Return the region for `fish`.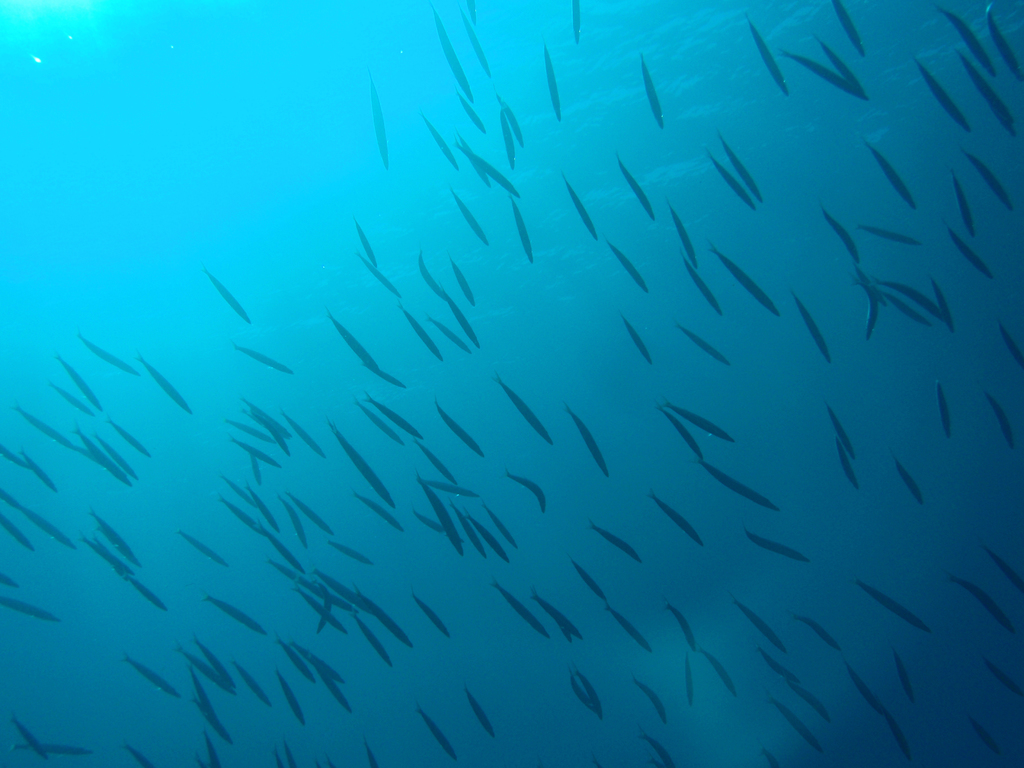
pyautogui.locateOnScreen(194, 634, 239, 688).
